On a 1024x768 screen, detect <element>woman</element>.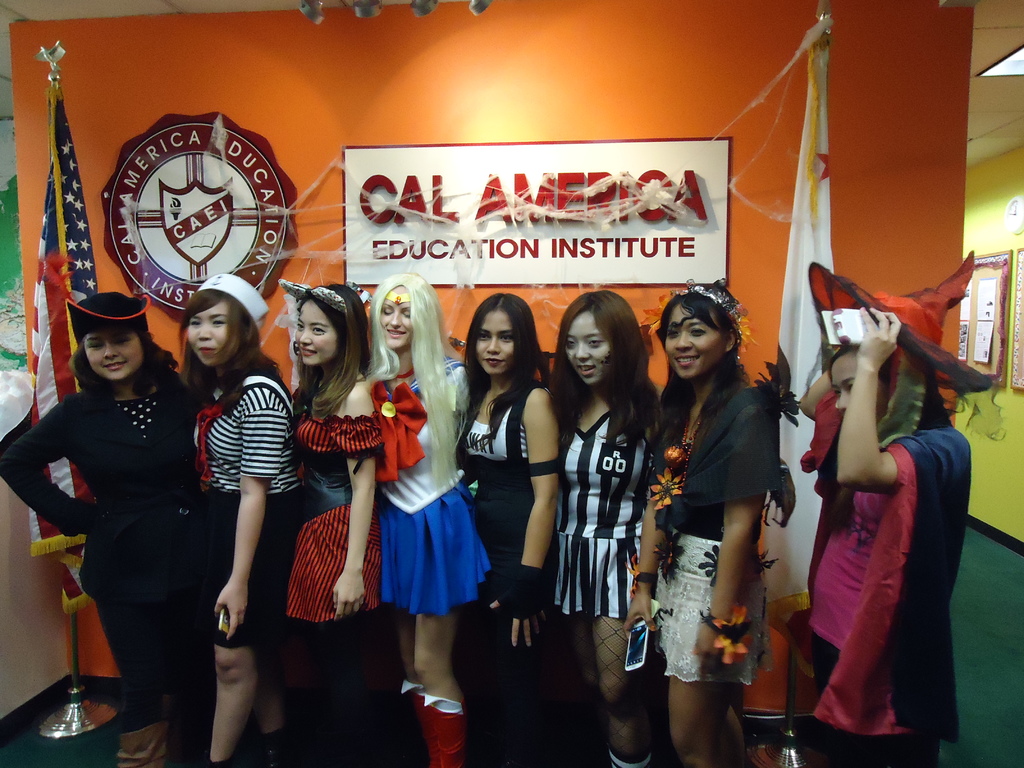
pyautogui.locateOnScreen(362, 270, 496, 767).
